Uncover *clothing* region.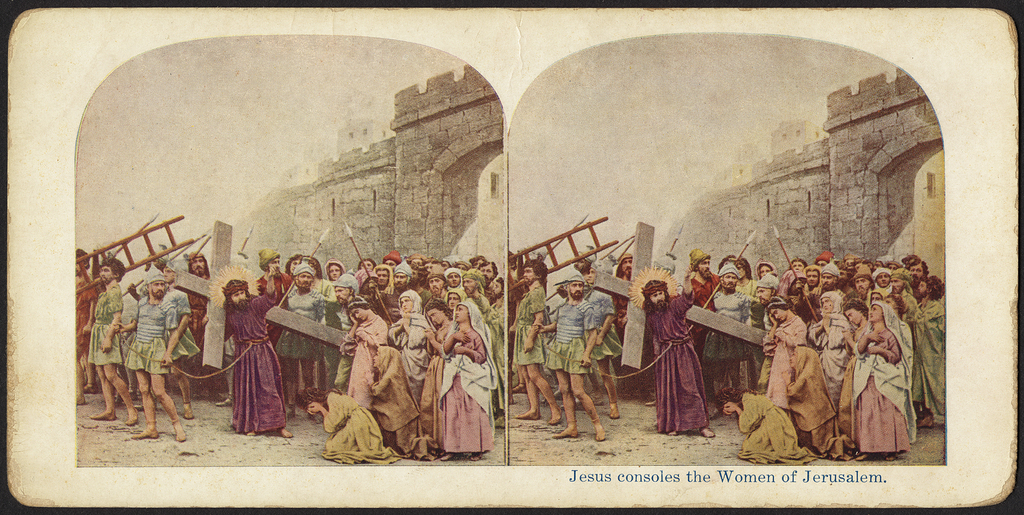
Uncovered: [189,255,222,331].
